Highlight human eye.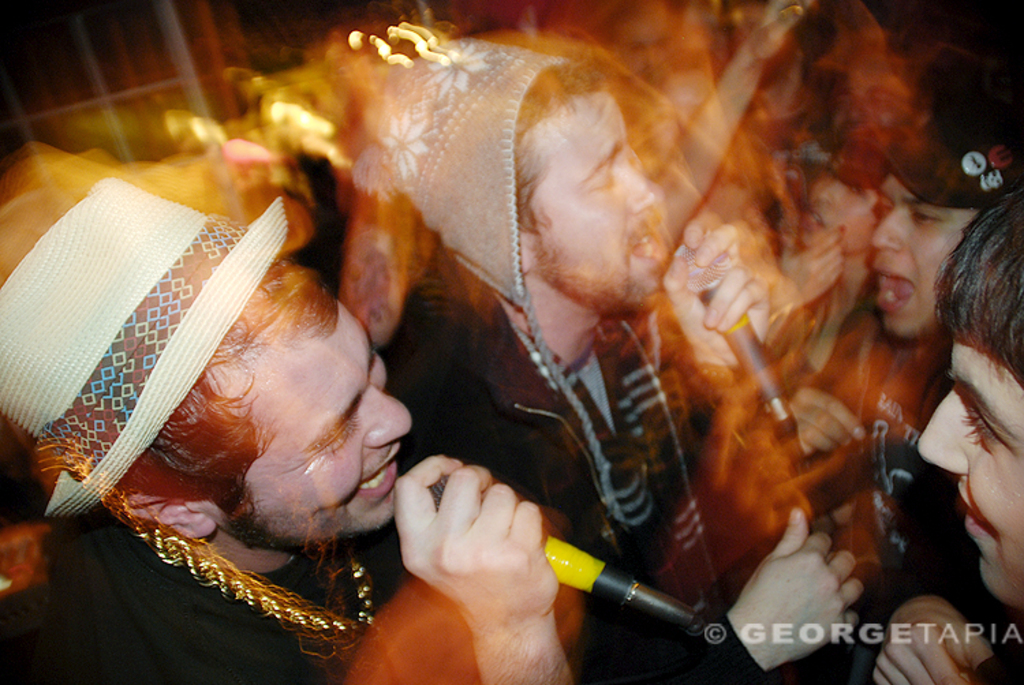
Highlighted region: 851/180/866/194.
